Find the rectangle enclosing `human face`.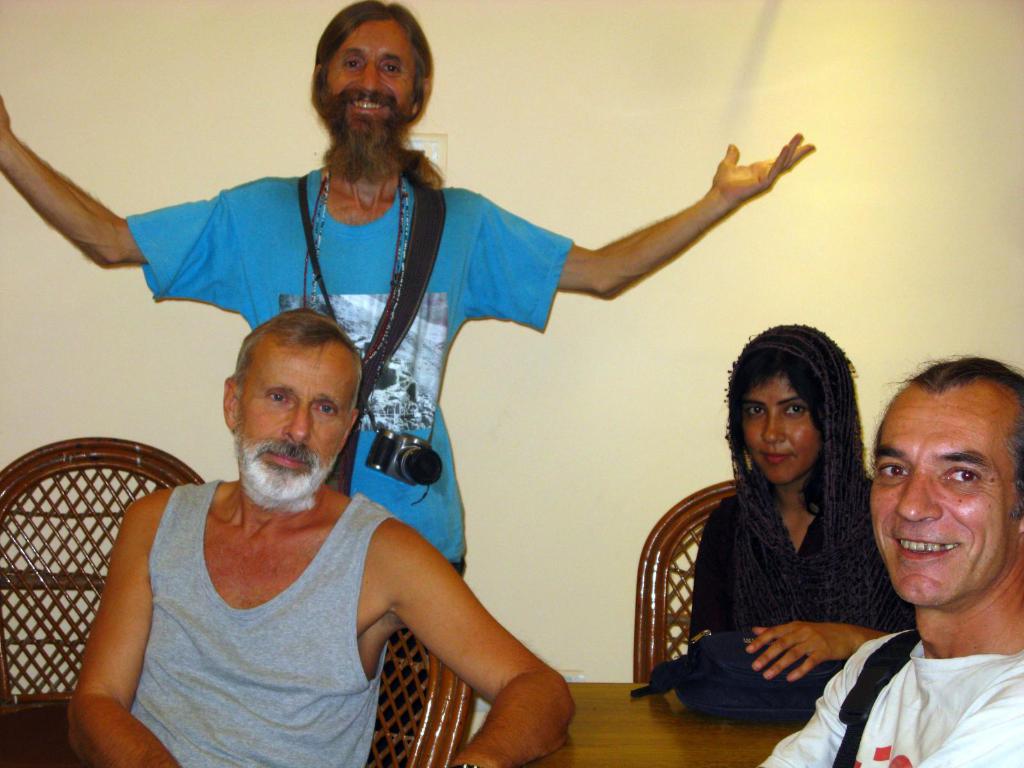
locate(324, 22, 412, 138).
